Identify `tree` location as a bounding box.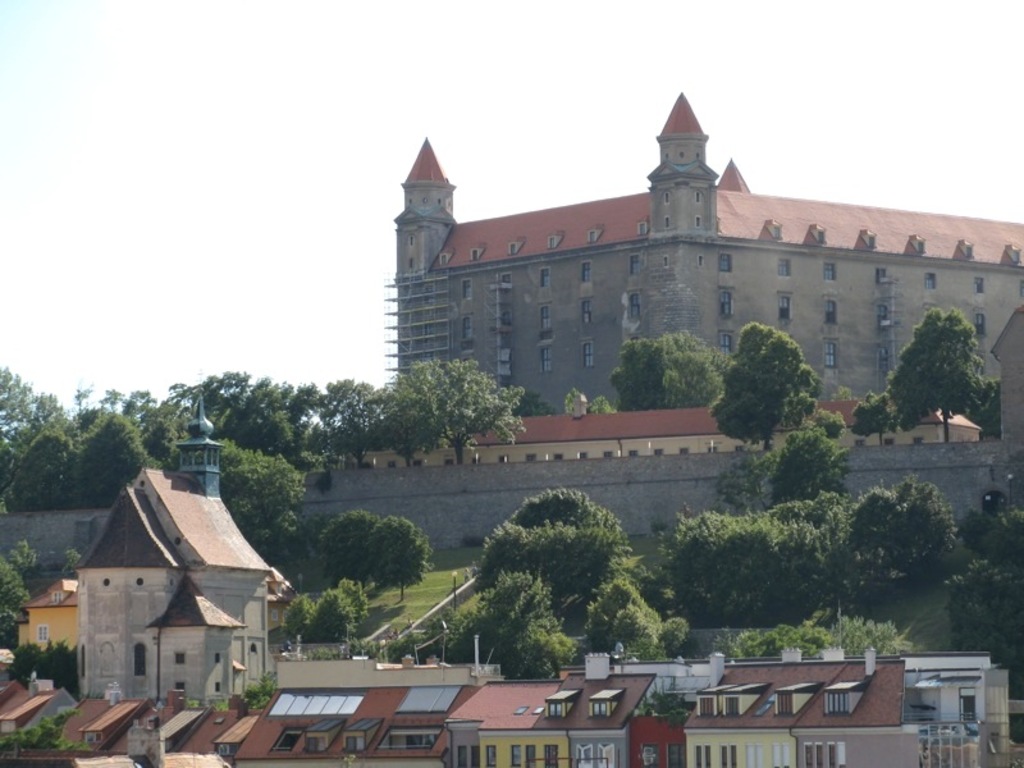
0/549/32/646.
